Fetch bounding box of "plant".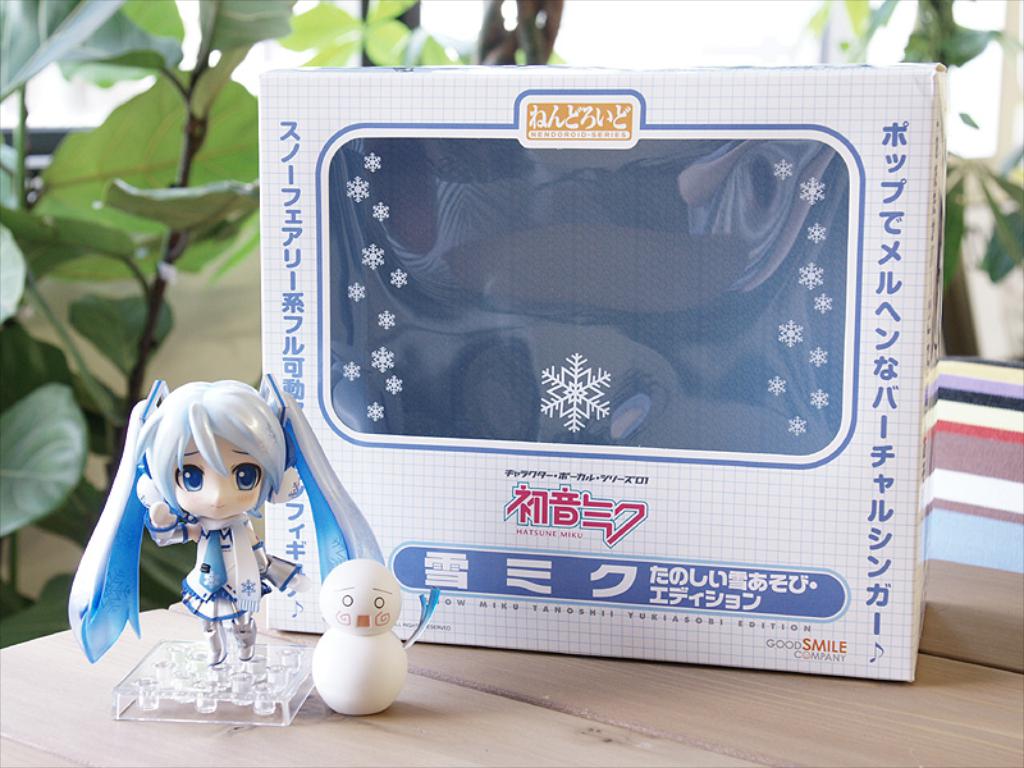
Bbox: (x1=271, y1=0, x2=553, y2=72).
